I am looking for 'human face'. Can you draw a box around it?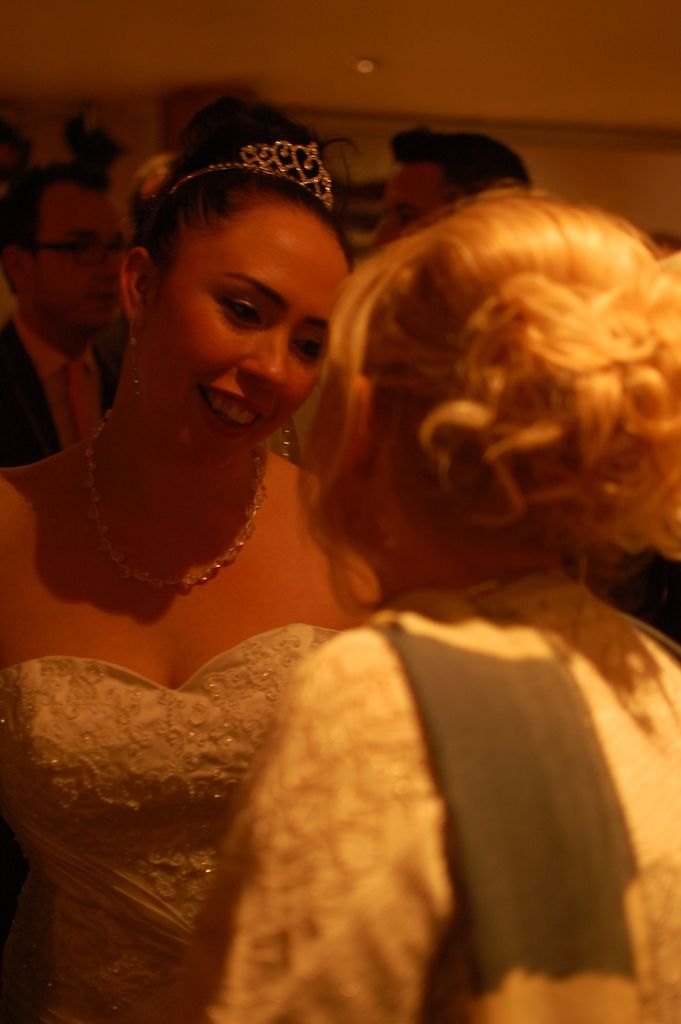
Sure, the bounding box is rect(144, 188, 356, 478).
